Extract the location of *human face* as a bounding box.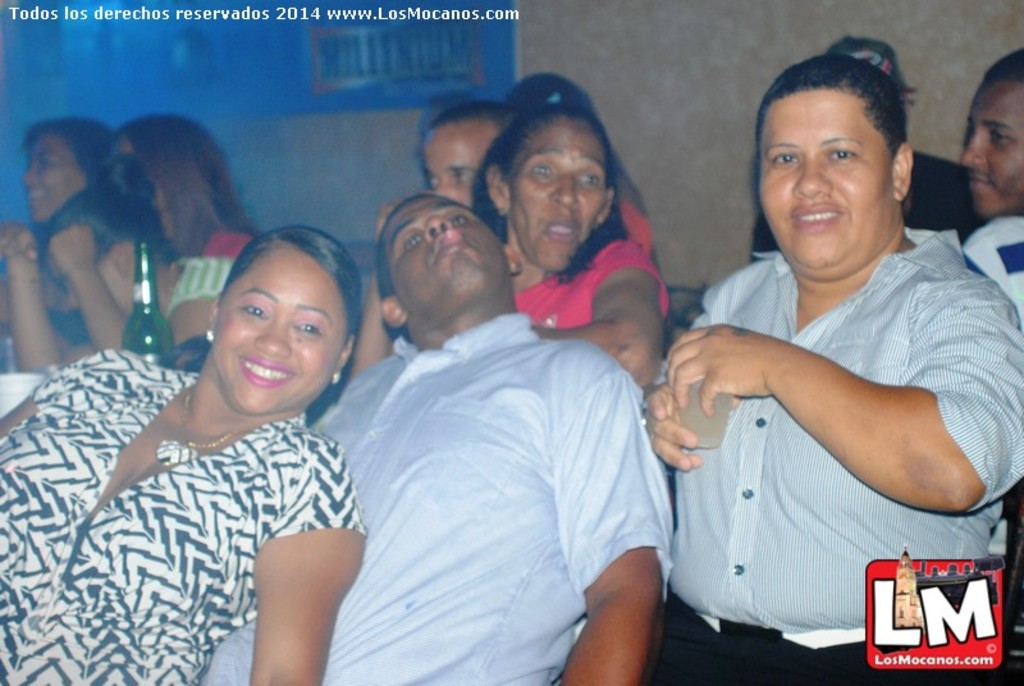
214,261,340,413.
